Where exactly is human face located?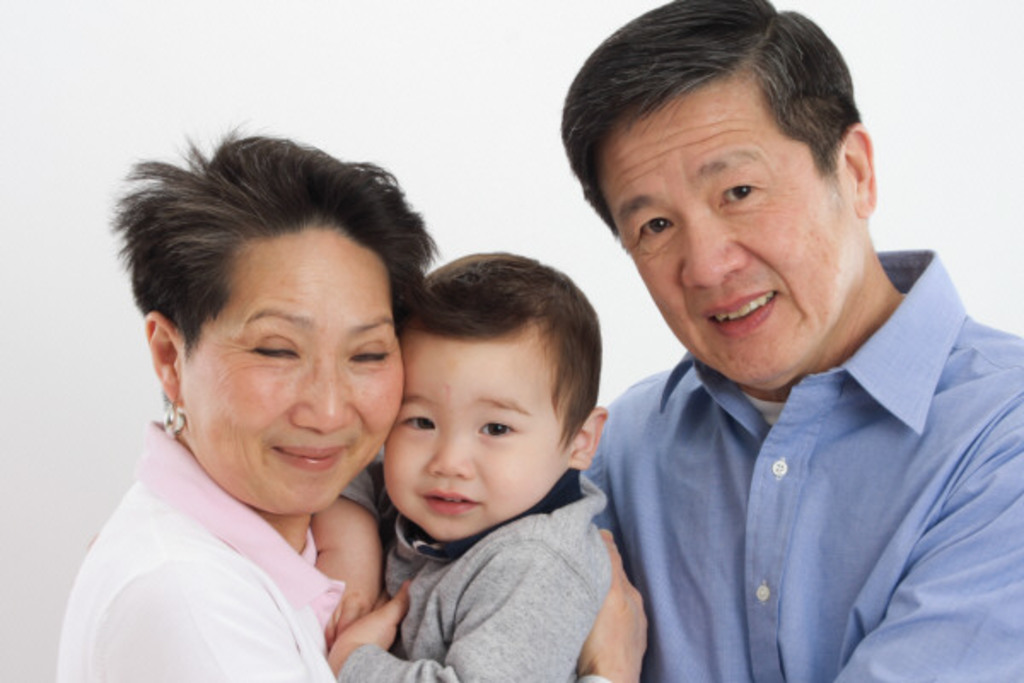
Its bounding box is [left=177, top=227, right=403, bottom=516].
